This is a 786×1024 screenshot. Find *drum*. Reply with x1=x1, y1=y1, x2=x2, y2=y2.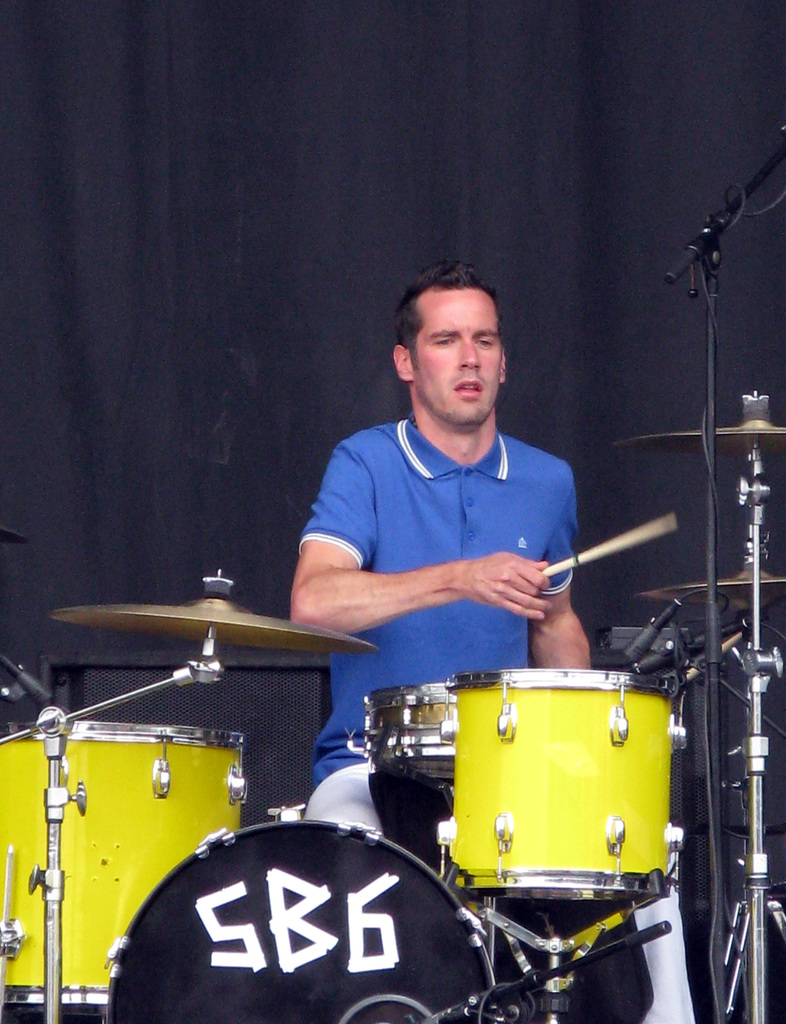
x1=0, y1=722, x2=248, y2=1018.
